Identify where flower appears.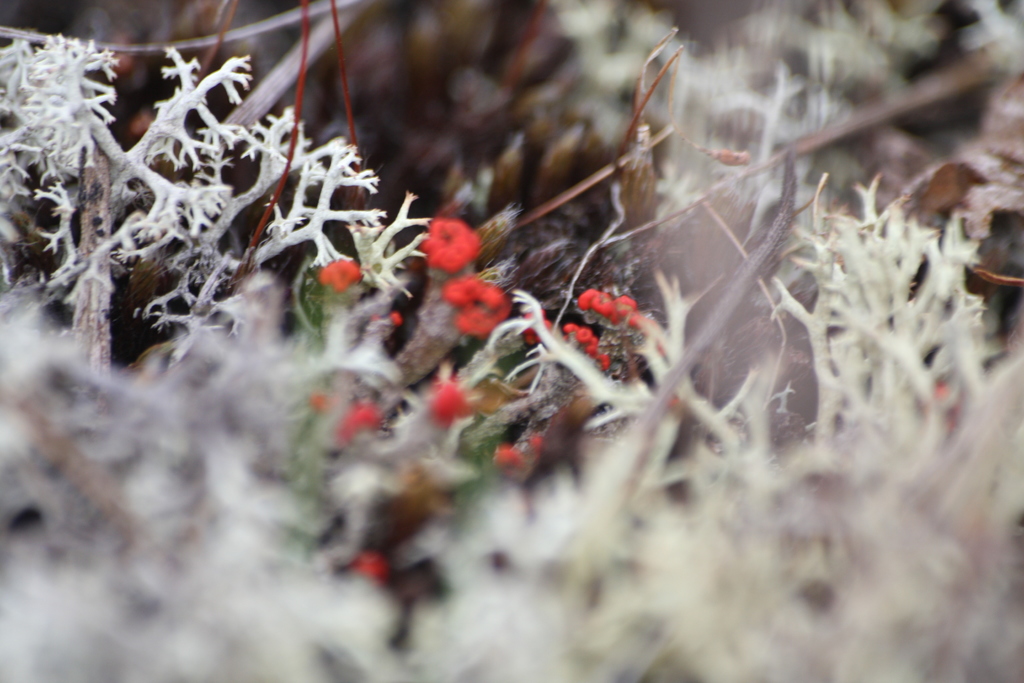
Appears at {"x1": 540, "y1": 338, "x2": 628, "y2": 379}.
